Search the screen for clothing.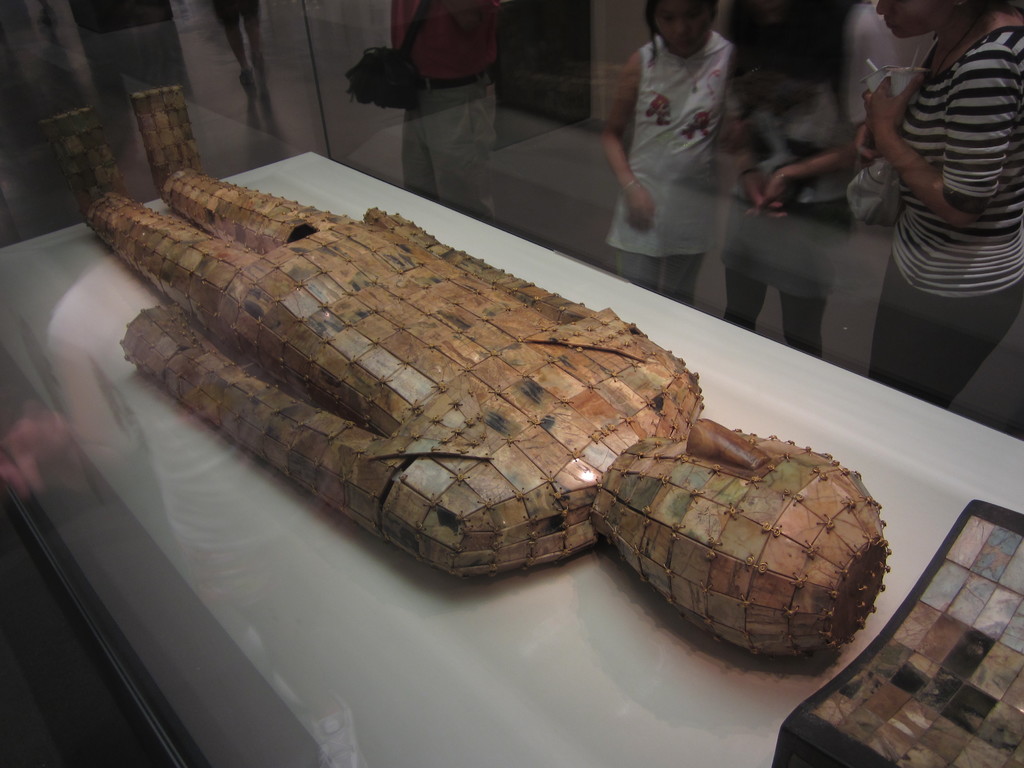
Found at bbox=[388, 0, 499, 221].
